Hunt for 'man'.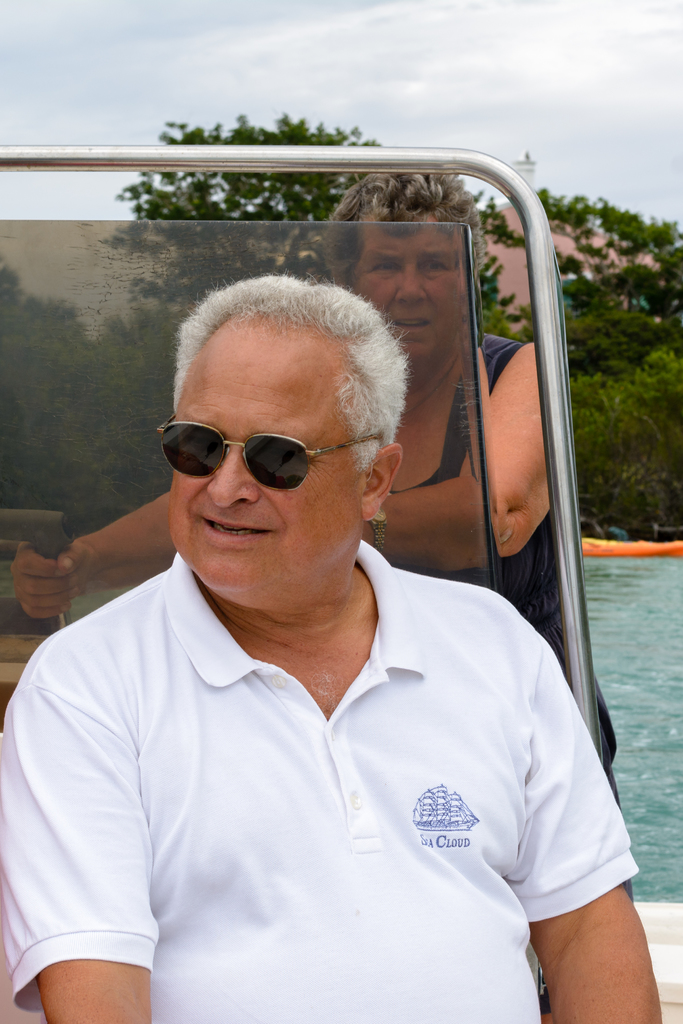
Hunted down at bbox=(0, 269, 660, 1023).
